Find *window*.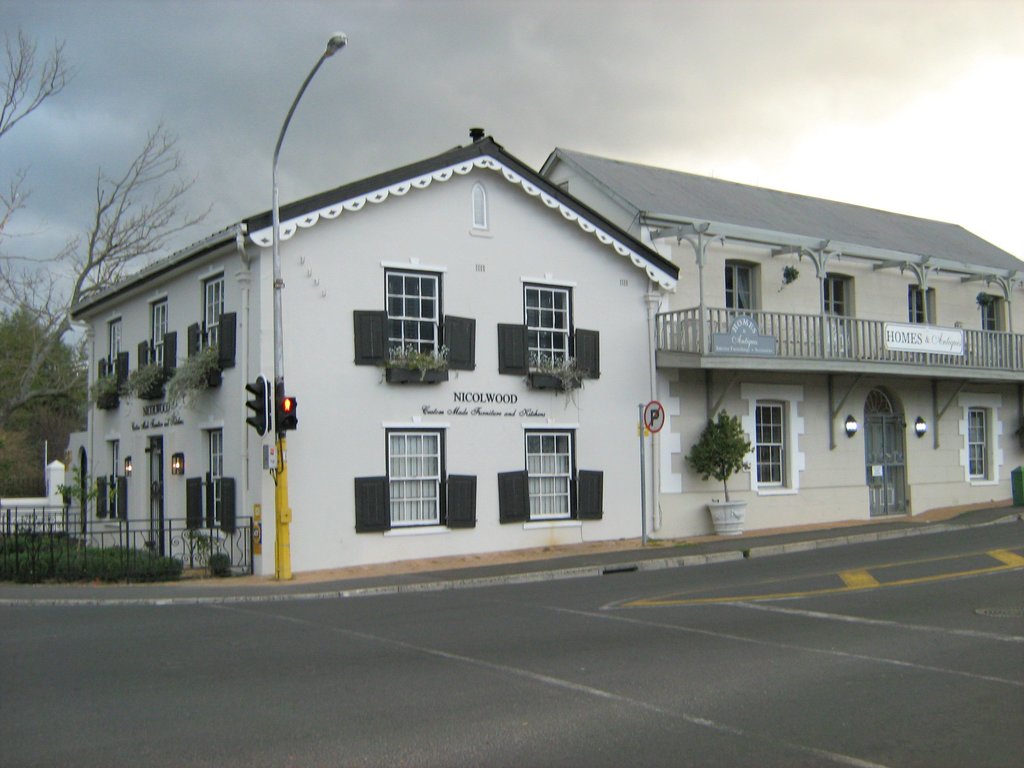
[x1=104, y1=319, x2=123, y2=371].
